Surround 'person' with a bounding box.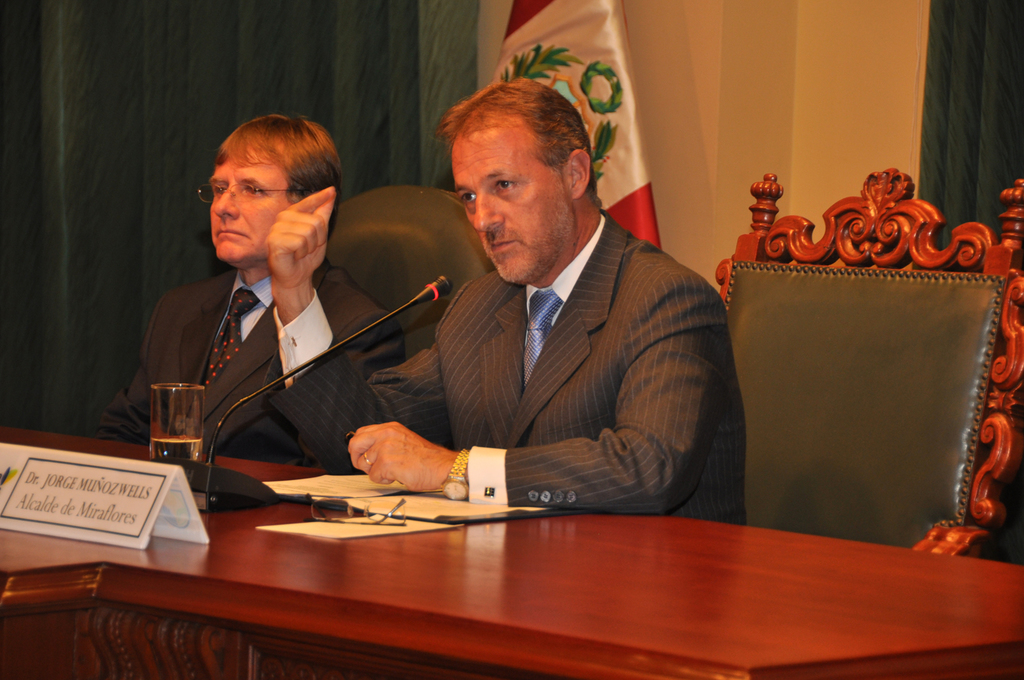
<region>148, 89, 384, 530</region>.
